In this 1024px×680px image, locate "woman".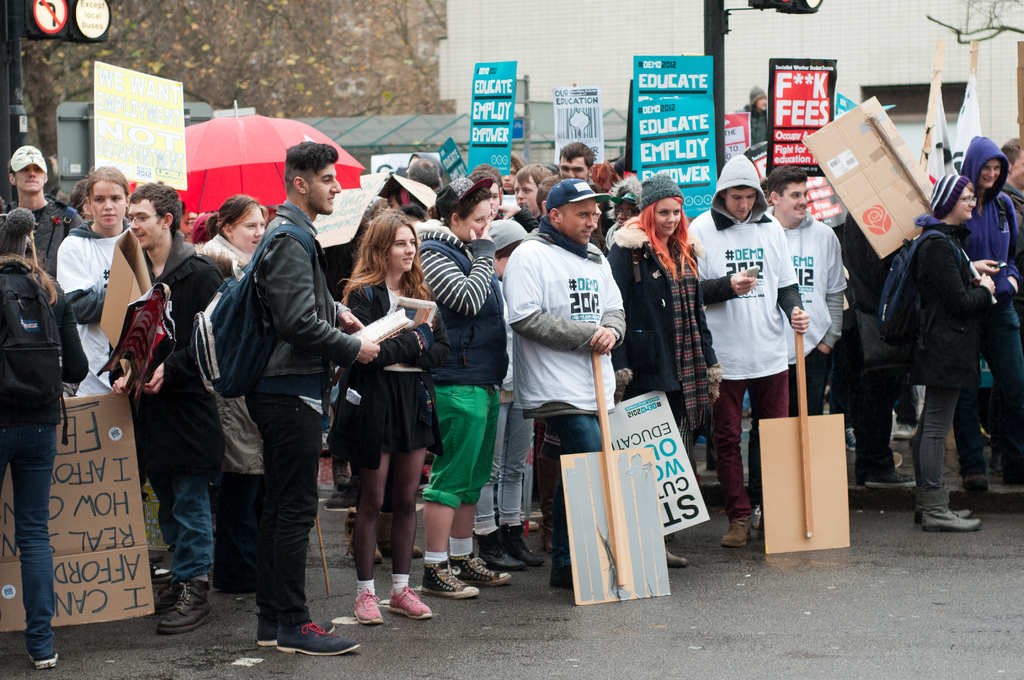
Bounding box: detection(56, 168, 137, 395).
